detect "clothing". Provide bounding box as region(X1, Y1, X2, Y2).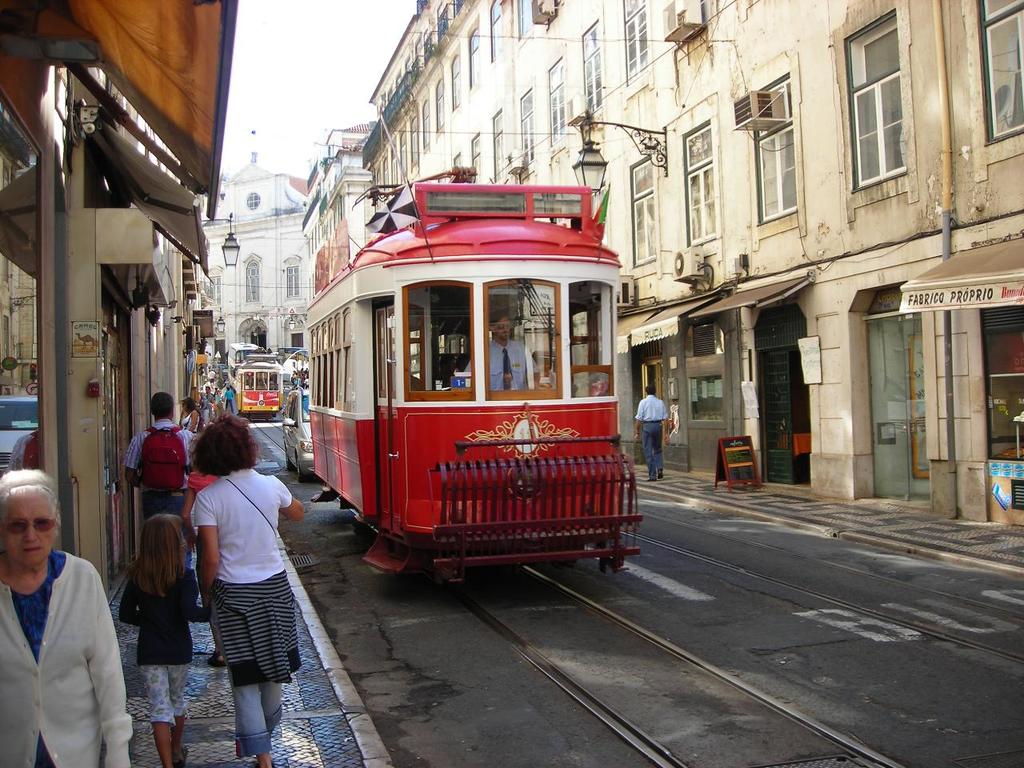
region(203, 392, 214, 426).
